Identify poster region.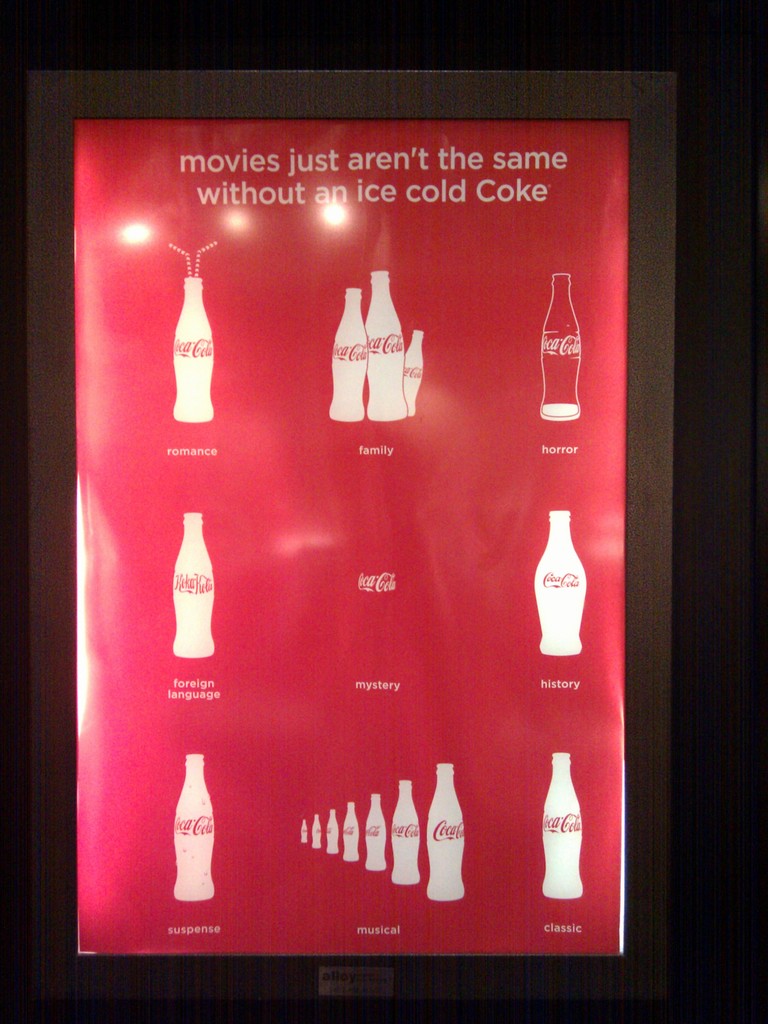
Region: box(74, 117, 621, 959).
